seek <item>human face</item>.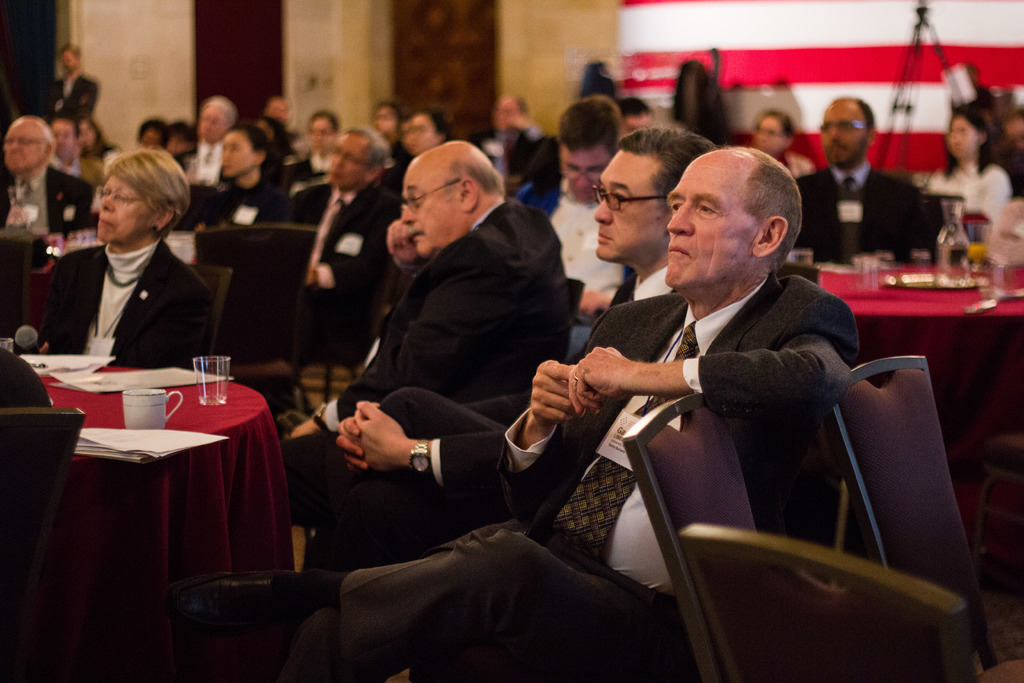
x1=61, y1=51, x2=79, y2=74.
